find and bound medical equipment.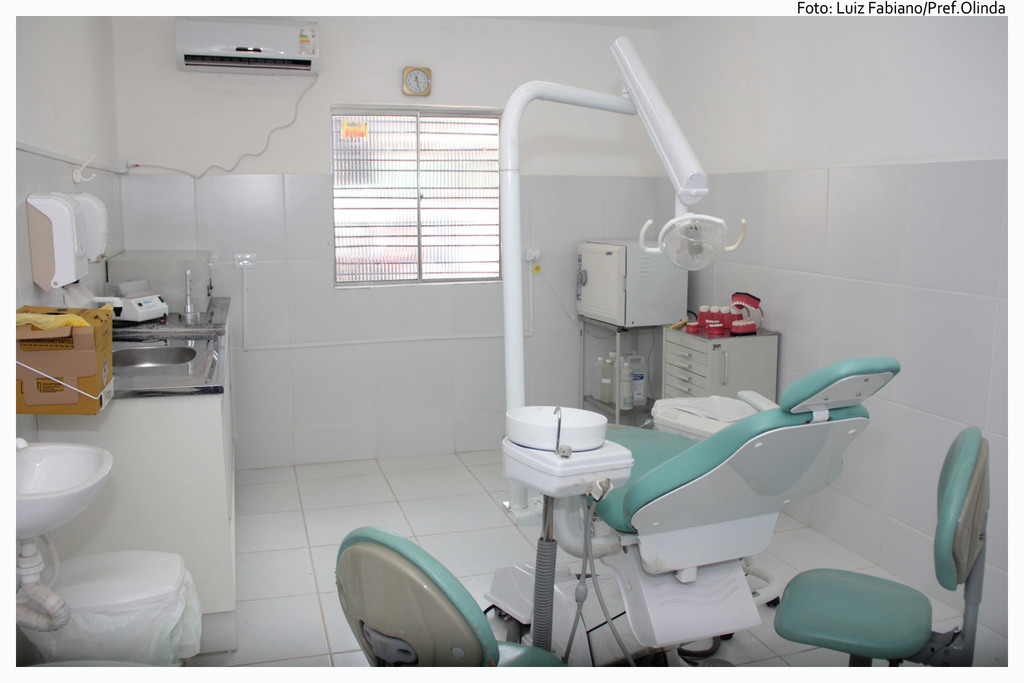
Bound: pyautogui.locateOnScreen(483, 353, 904, 682).
